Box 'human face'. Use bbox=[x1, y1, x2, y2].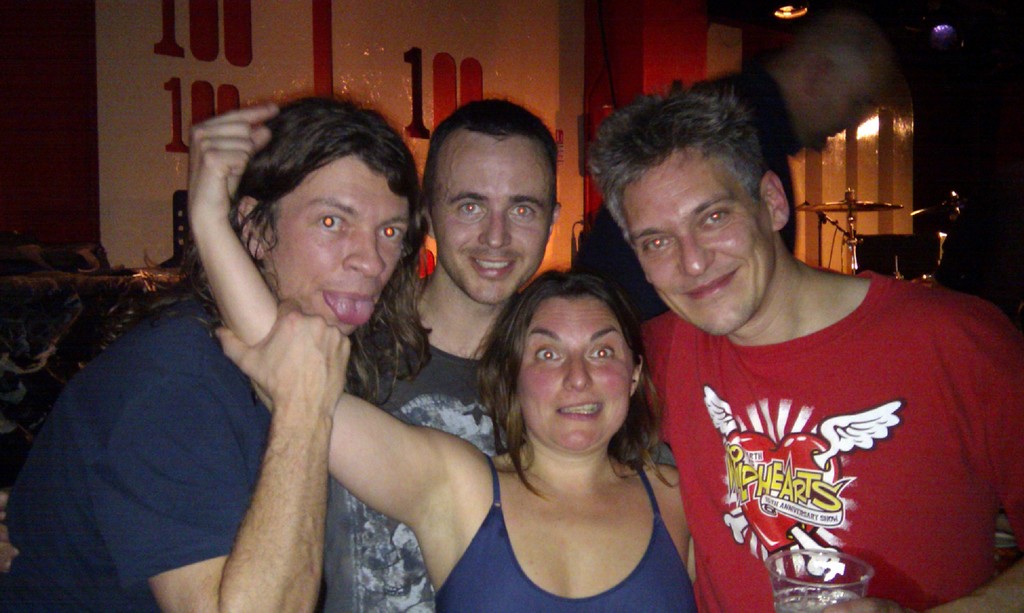
bbox=[262, 148, 412, 332].
